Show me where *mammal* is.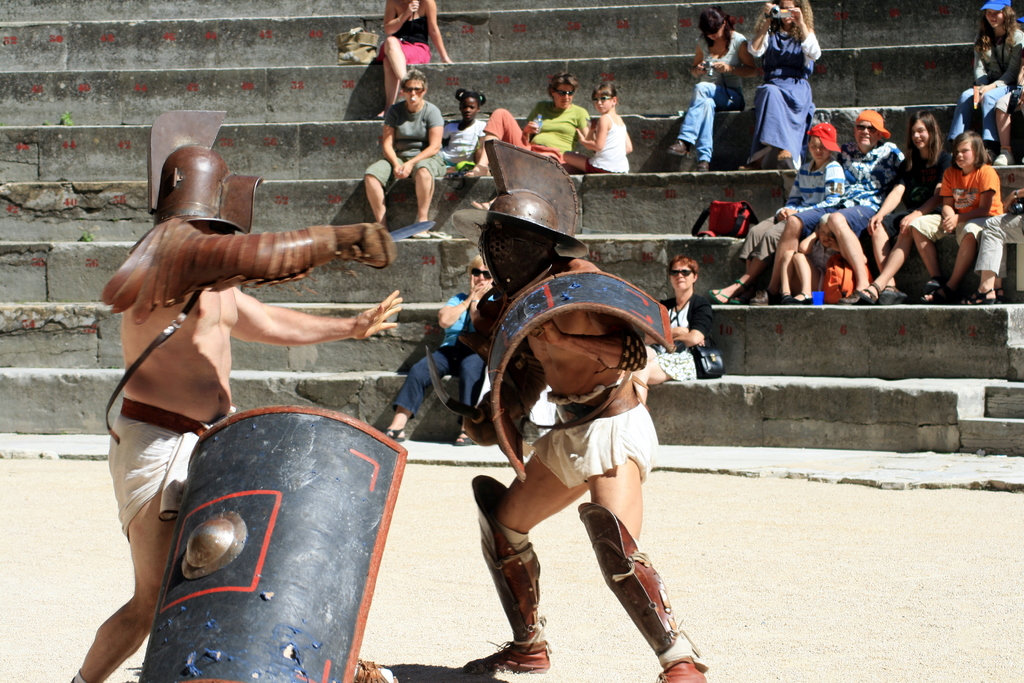
*mammal* is at (461,138,681,682).
